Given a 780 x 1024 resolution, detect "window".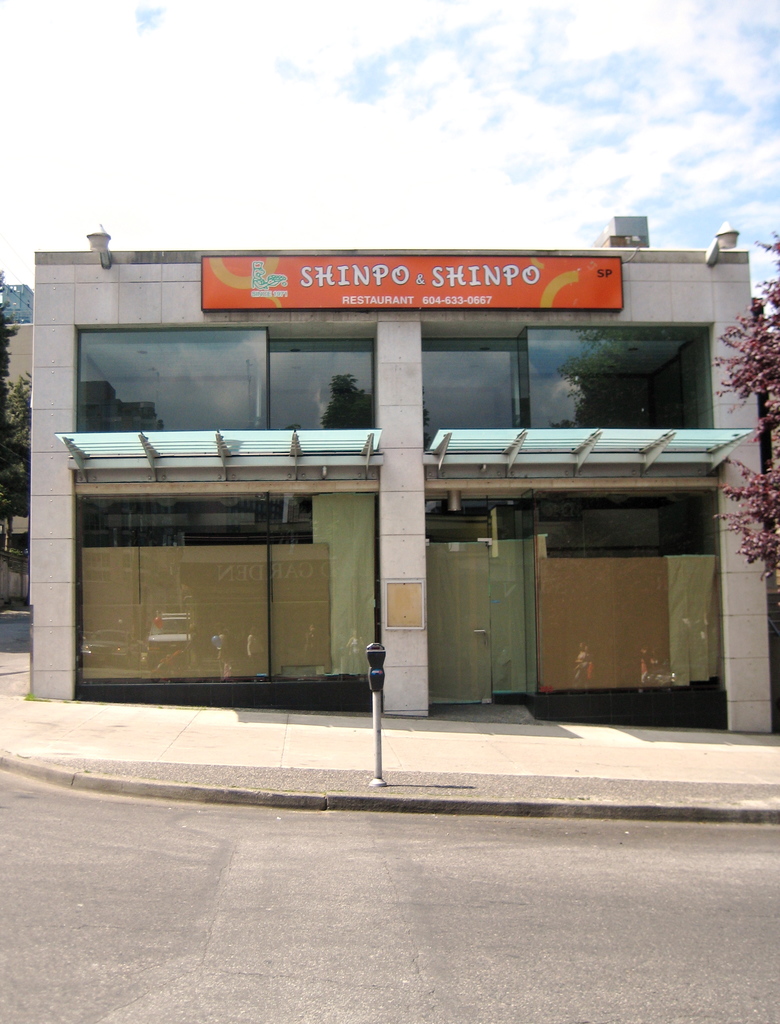
box=[526, 475, 727, 700].
